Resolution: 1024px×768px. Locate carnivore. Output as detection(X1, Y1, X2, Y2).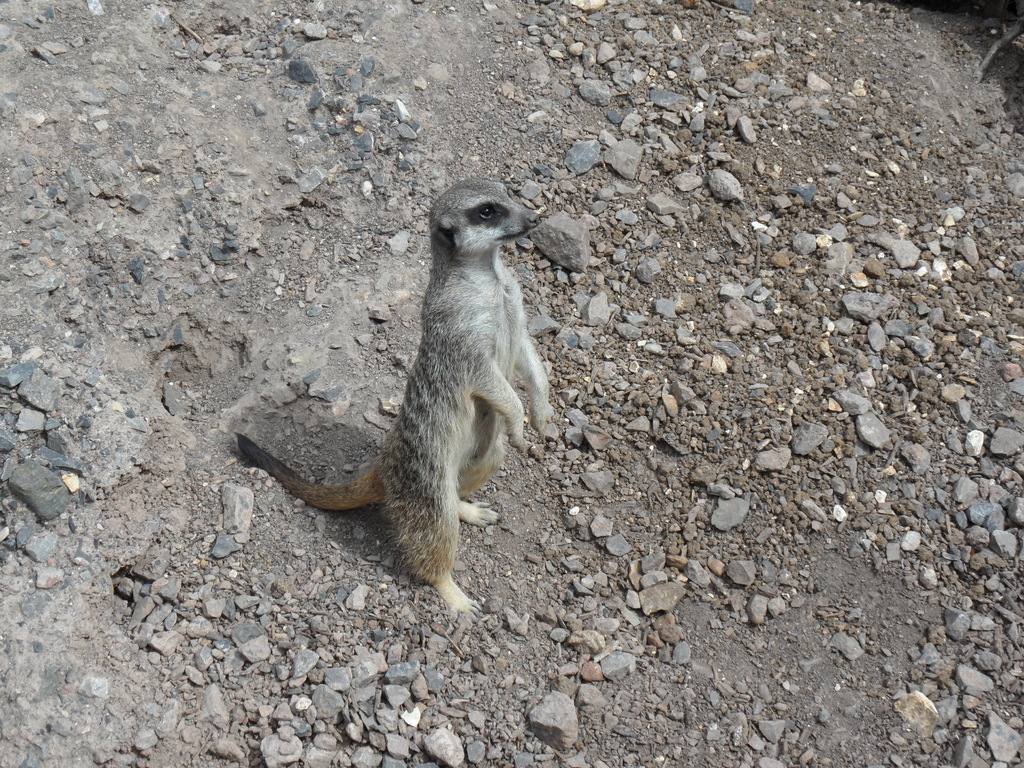
detection(256, 147, 547, 639).
